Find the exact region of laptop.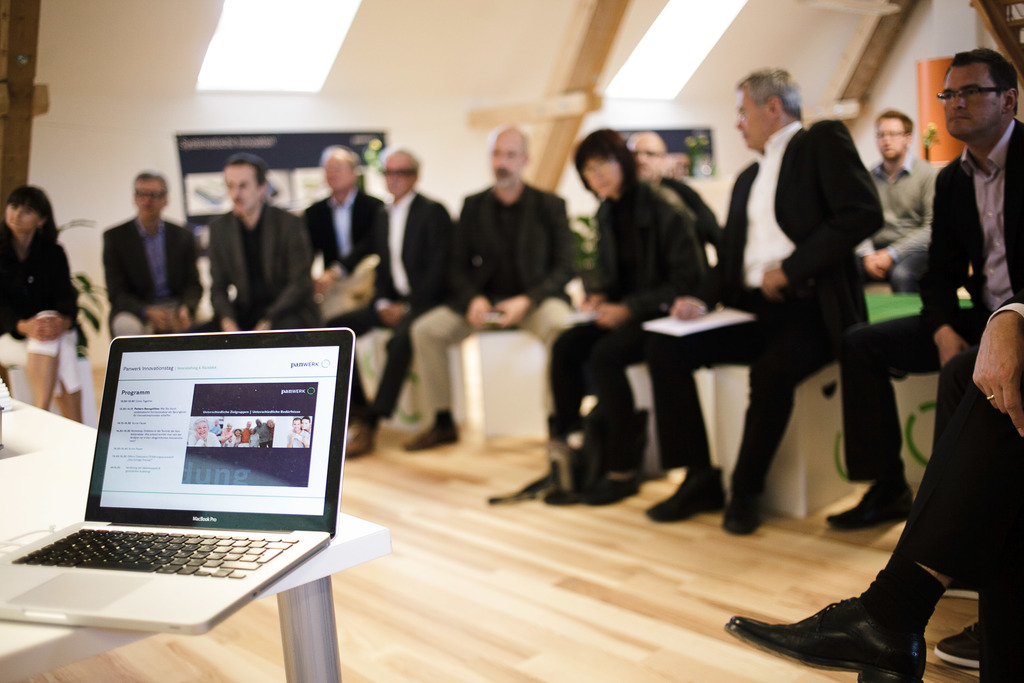
Exact region: x1=3 y1=323 x2=343 y2=664.
